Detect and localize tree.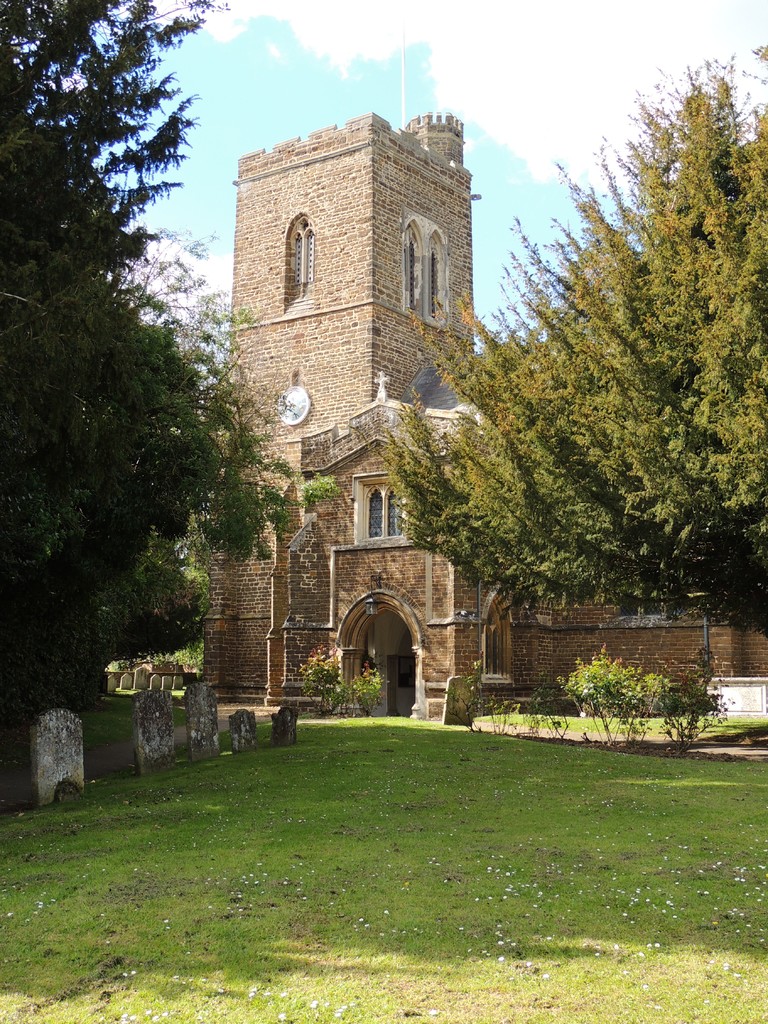
Localized at box(0, 0, 296, 769).
